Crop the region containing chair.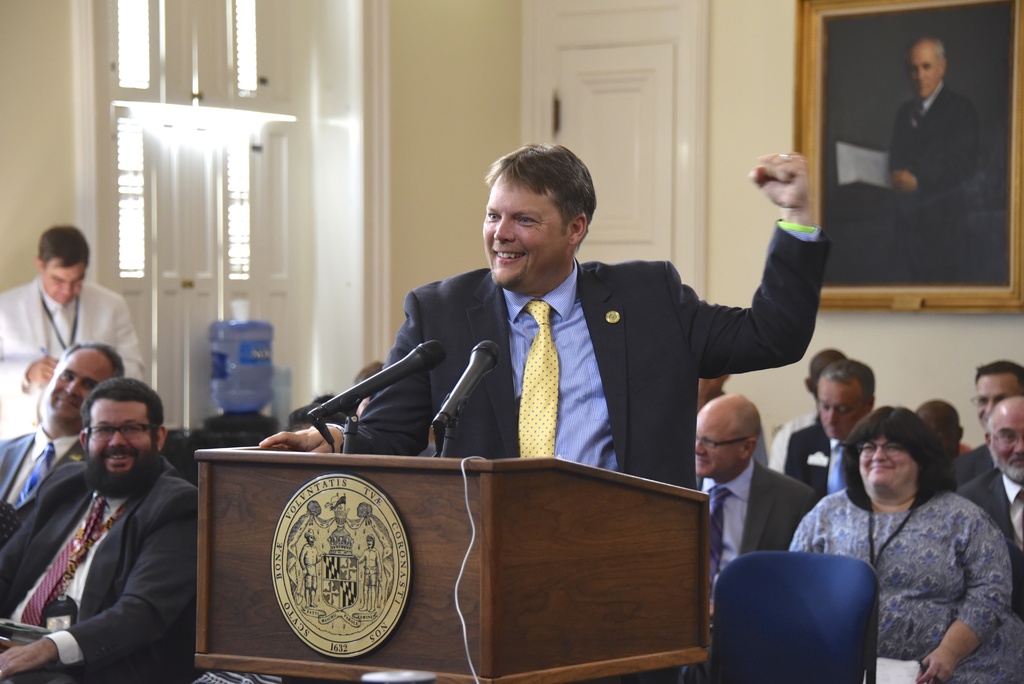
Crop region: {"x1": 720, "y1": 551, "x2": 903, "y2": 683}.
